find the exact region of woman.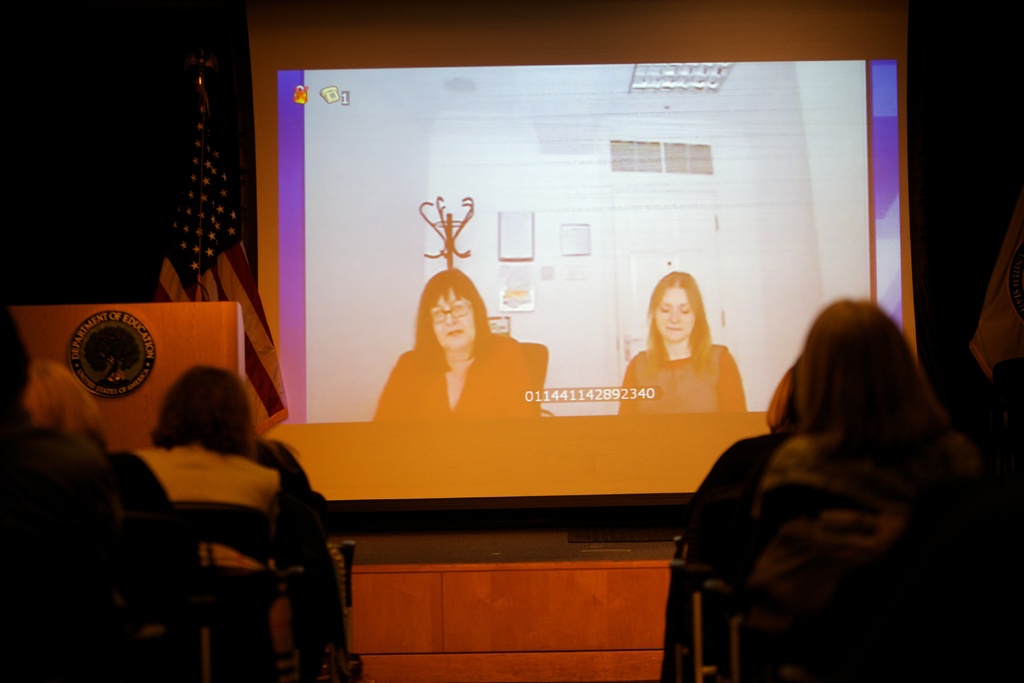
Exact region: {"x1": 19, "y1": 361, "x2": 184, "y2": 598}.
